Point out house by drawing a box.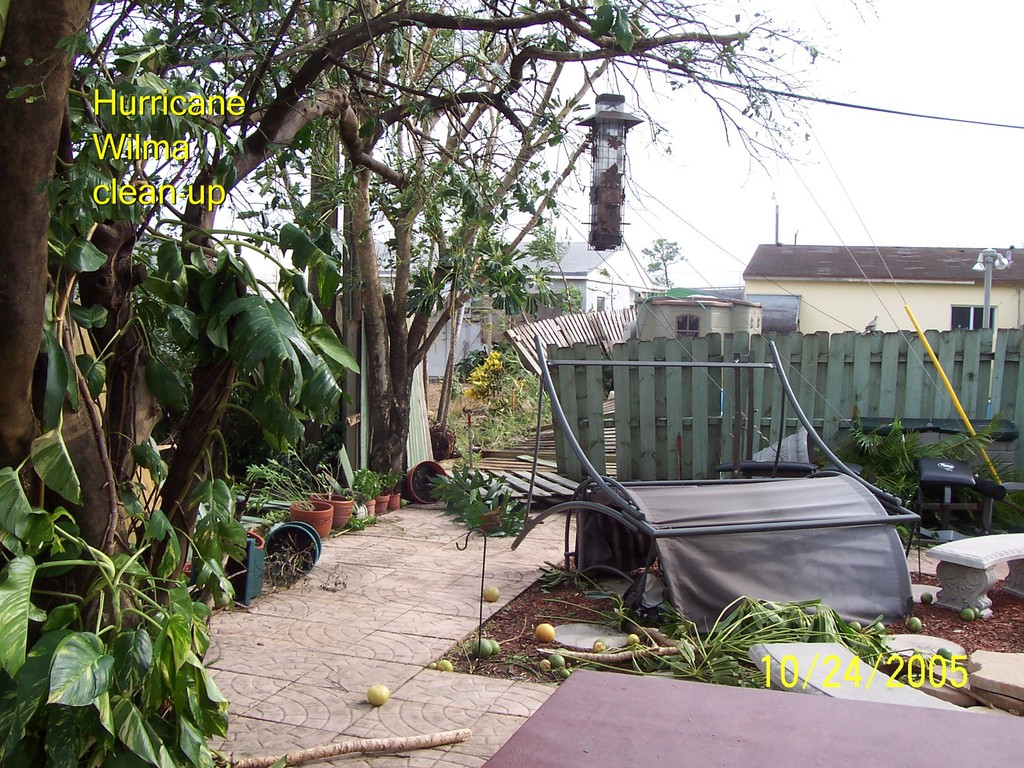
[left=490, top=70, right=648, bottom=412].
